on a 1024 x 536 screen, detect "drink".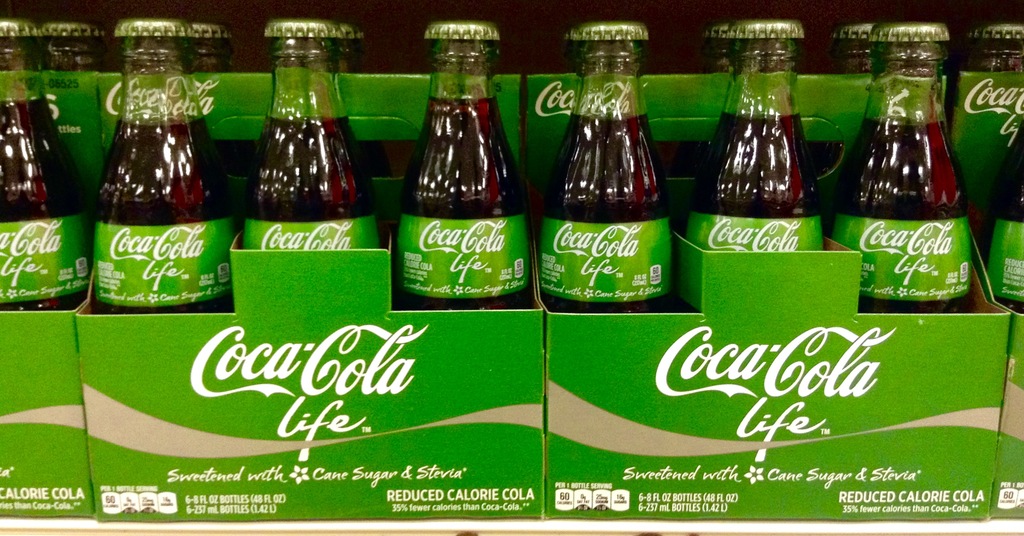
(x1=0, y1=12, x2=94, y2=315).
